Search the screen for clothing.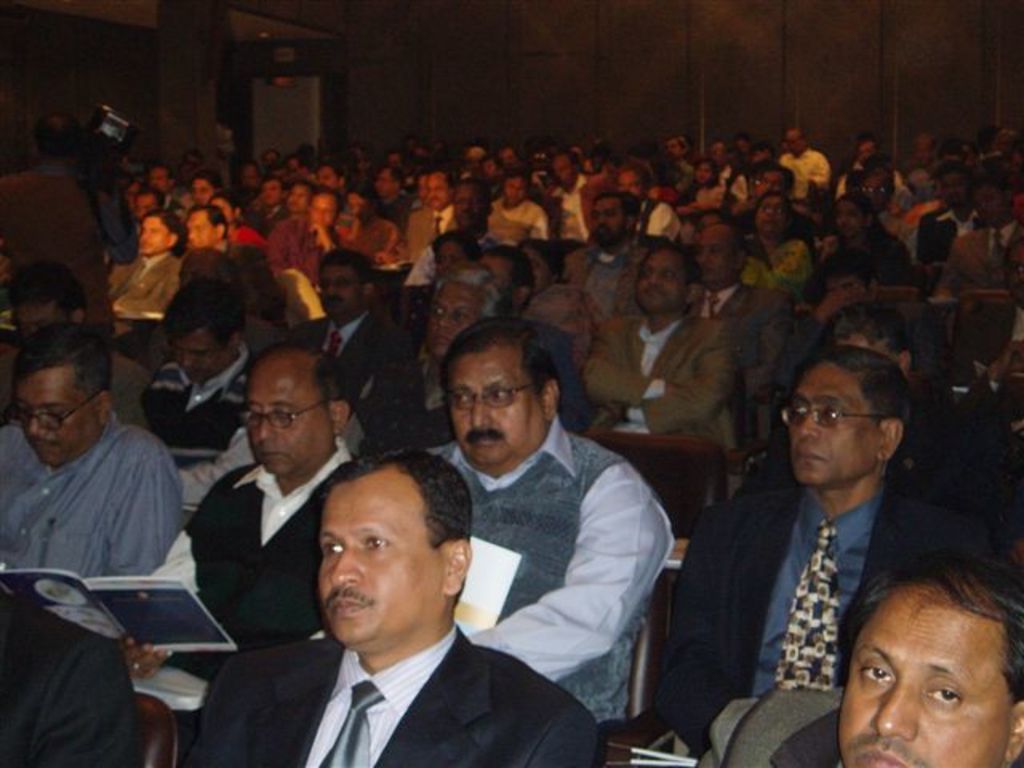
Found at 643:203:682:237.
